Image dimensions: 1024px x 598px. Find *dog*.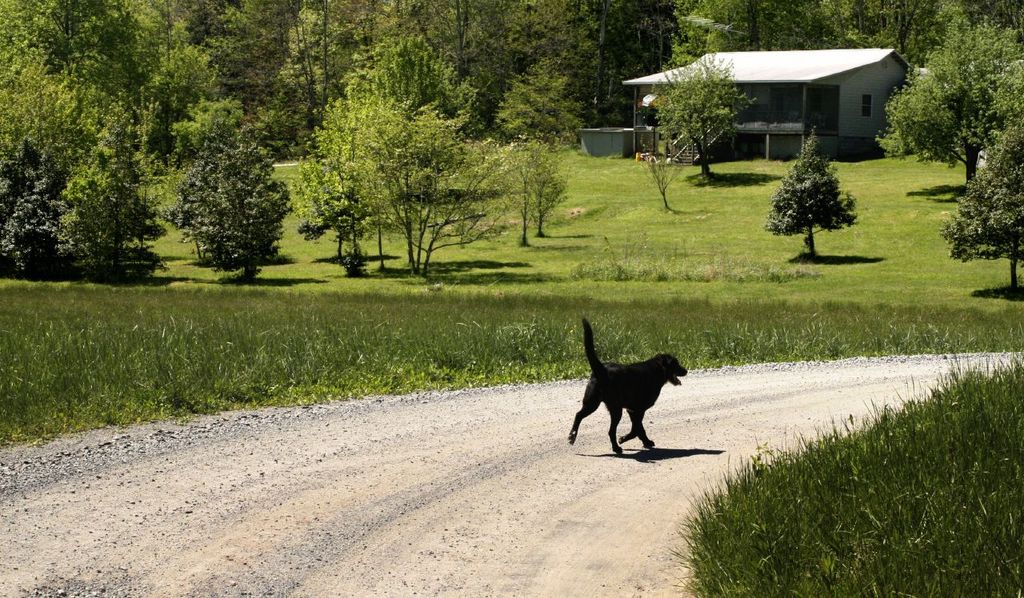
detection(567, 318, 690, 458).
